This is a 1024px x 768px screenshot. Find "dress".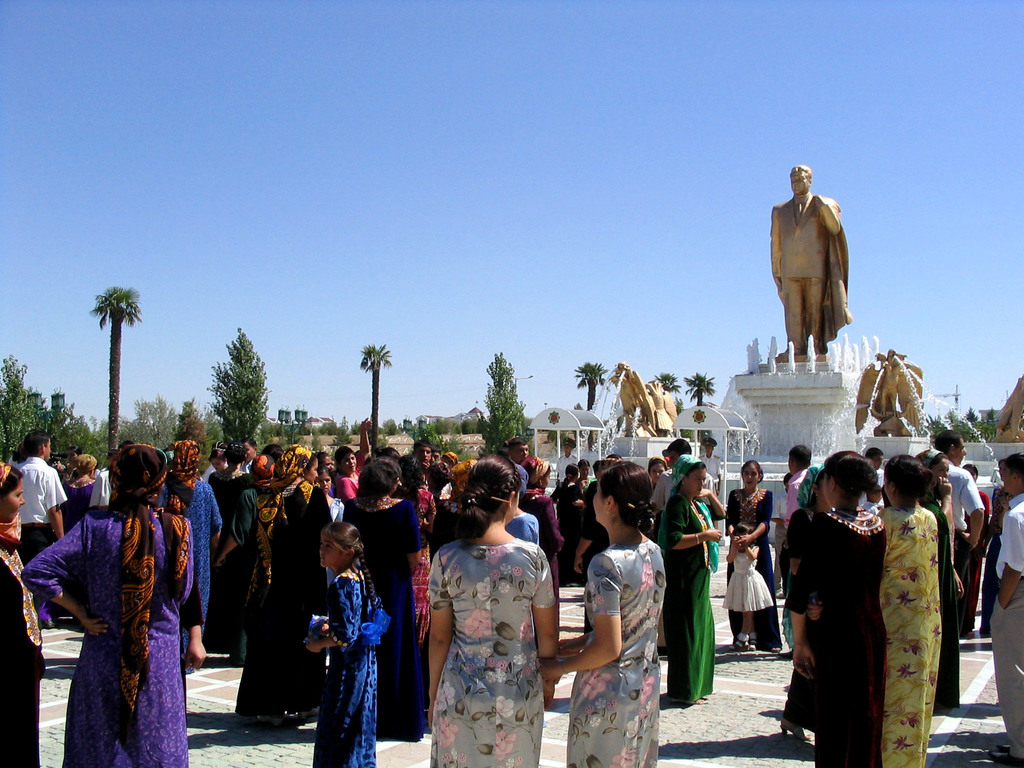
Bounding box: (left=886, top=511, right=943, bottom=767).
